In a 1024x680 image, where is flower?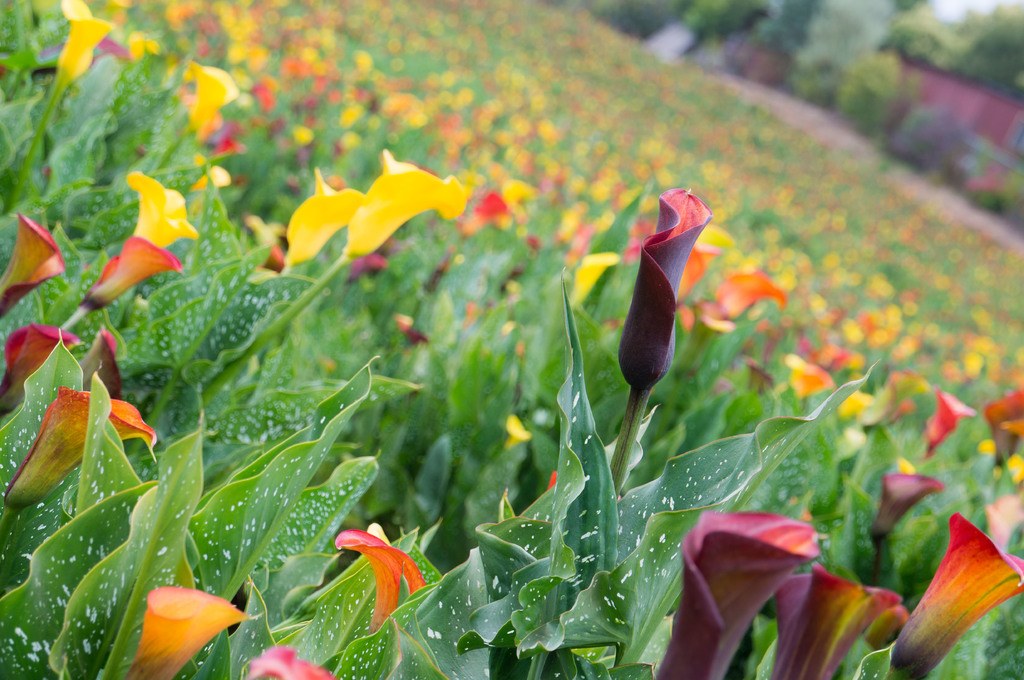
(653, 510, 824, 679).
